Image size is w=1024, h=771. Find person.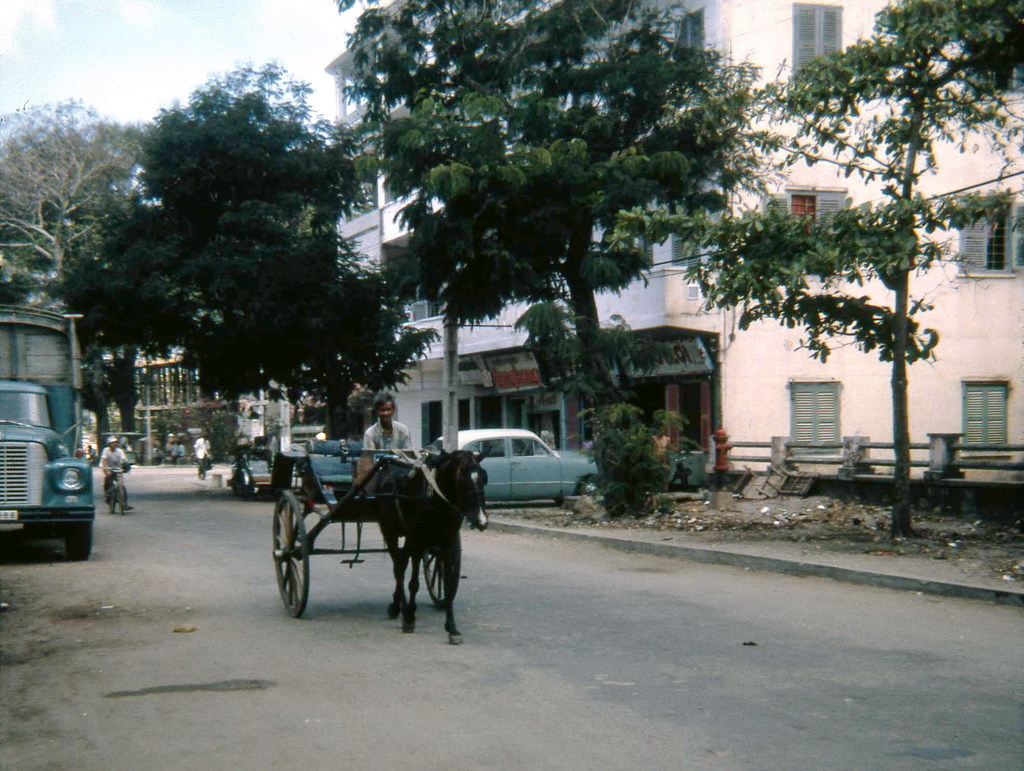
(x1=358, y1=392, x2=412, y2=549).
